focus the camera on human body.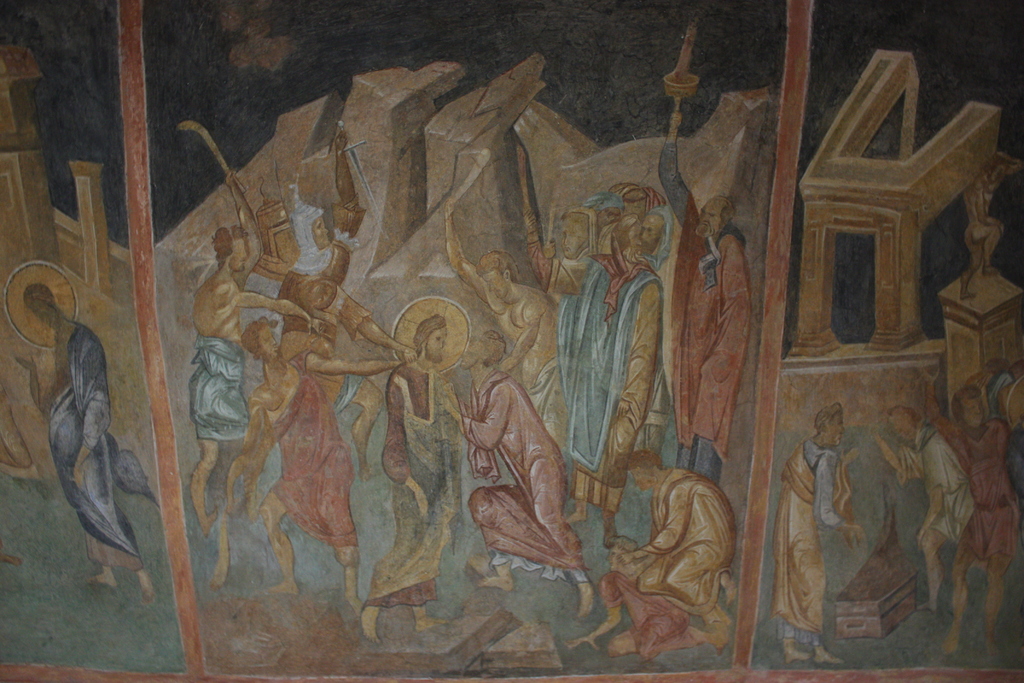
Focus region: {"x1": 230, "y1": 315, "x2": 399, "y2": 604}.
